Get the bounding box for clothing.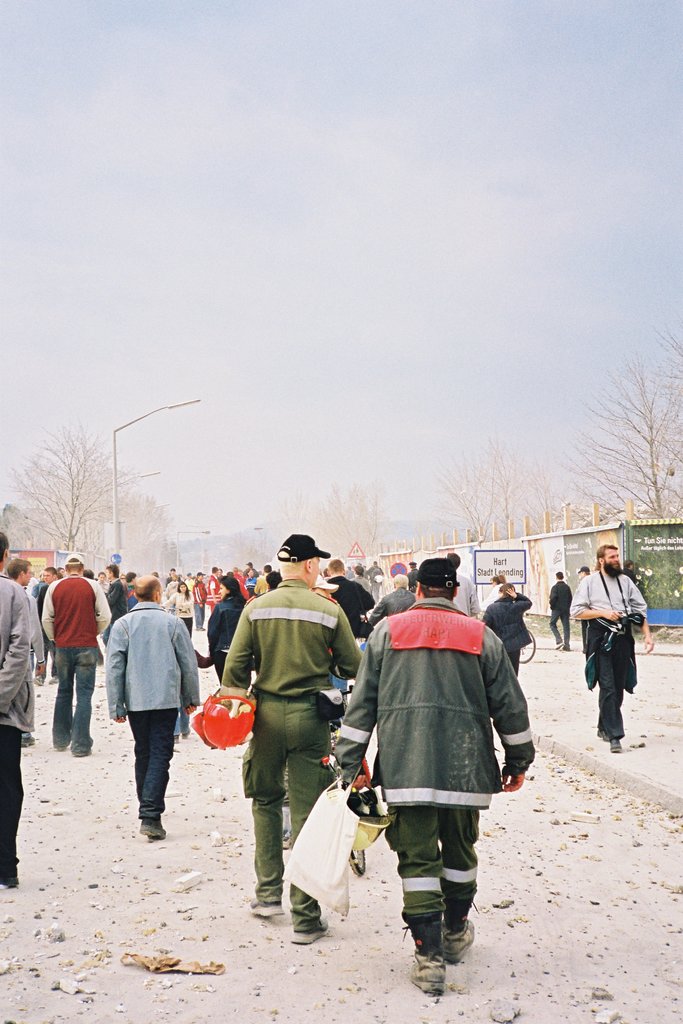
left=103, top=581, right=138, bottom=612.
